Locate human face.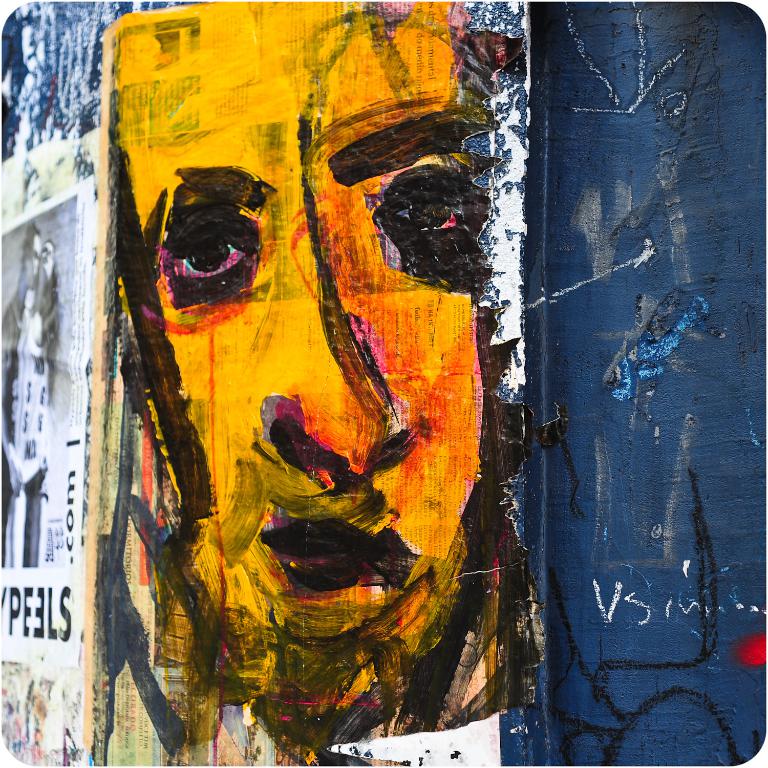
Bounding box: region(114, 0, 482, 637).
